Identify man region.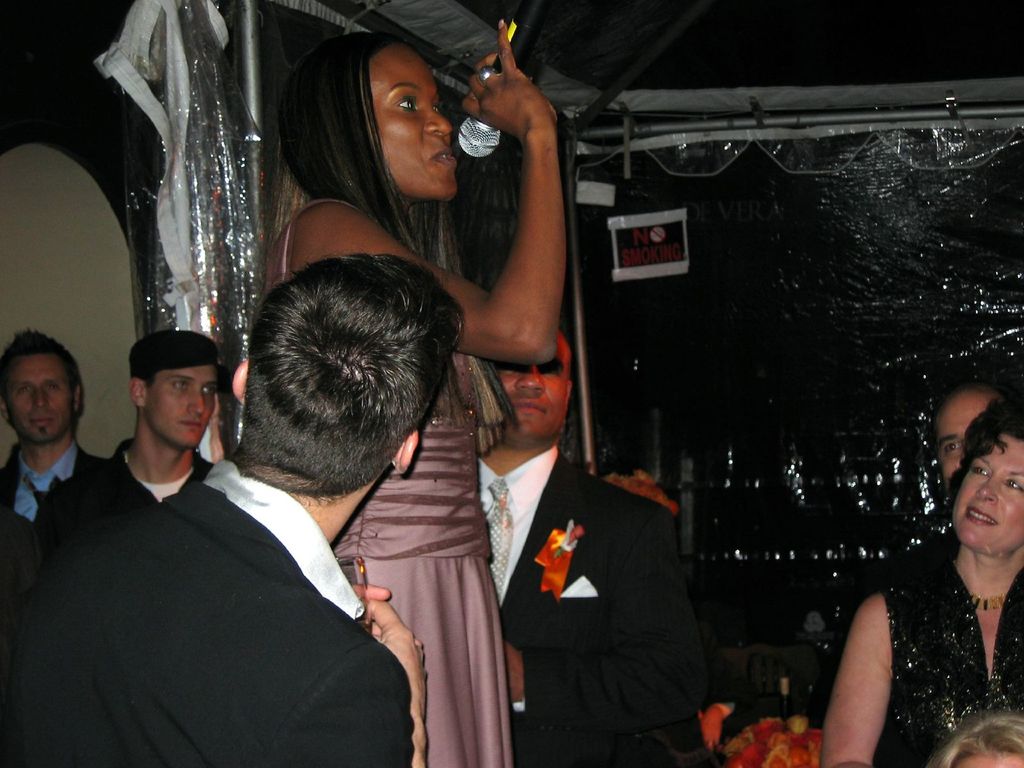
Region: (x1=38, y1=273, x2=477, y2=755).
